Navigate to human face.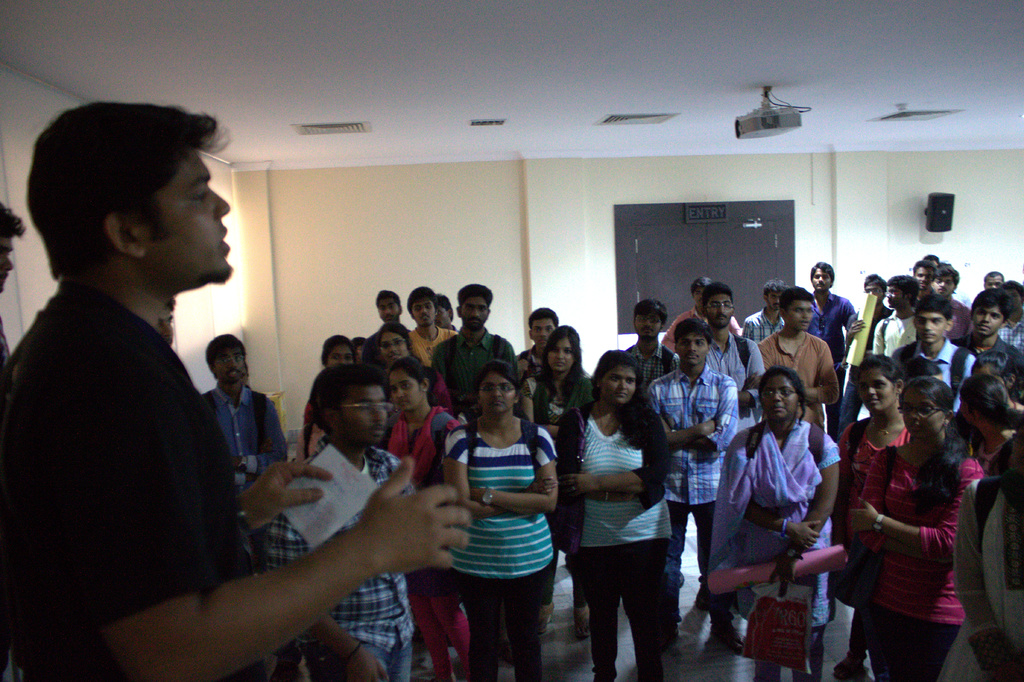
Navigation target: [left=379, top=296, right=400, bottom=320].
